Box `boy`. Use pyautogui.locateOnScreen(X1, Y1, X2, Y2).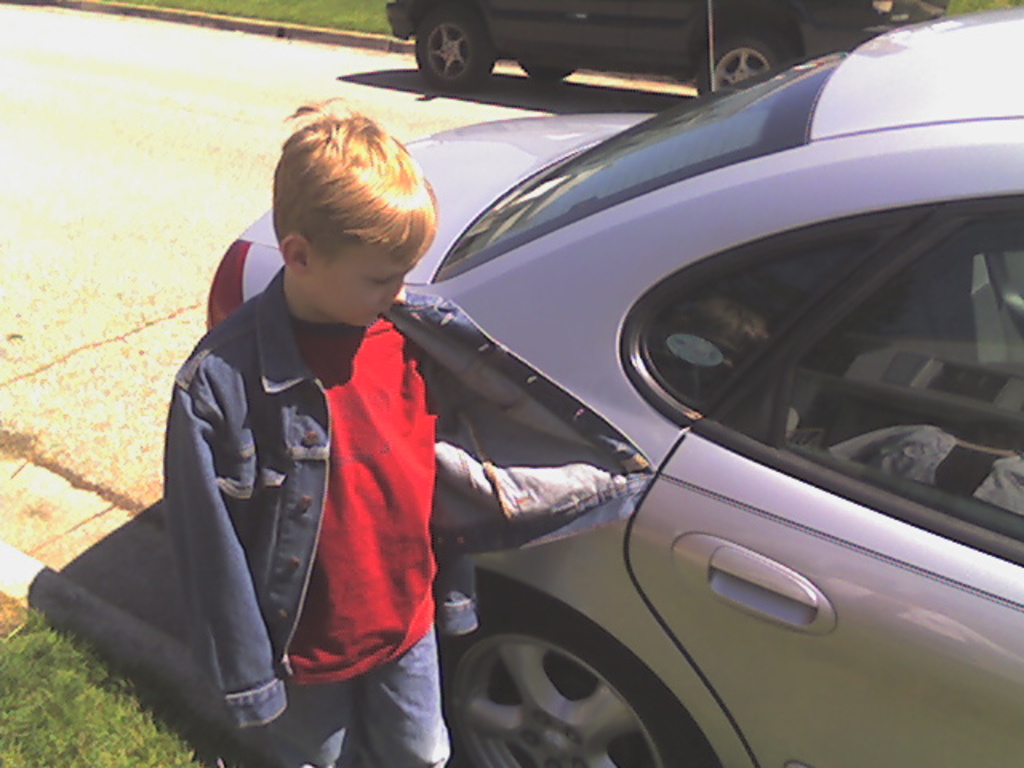
pyautogui.locateOnScreen(163, 90, 474, 766).
